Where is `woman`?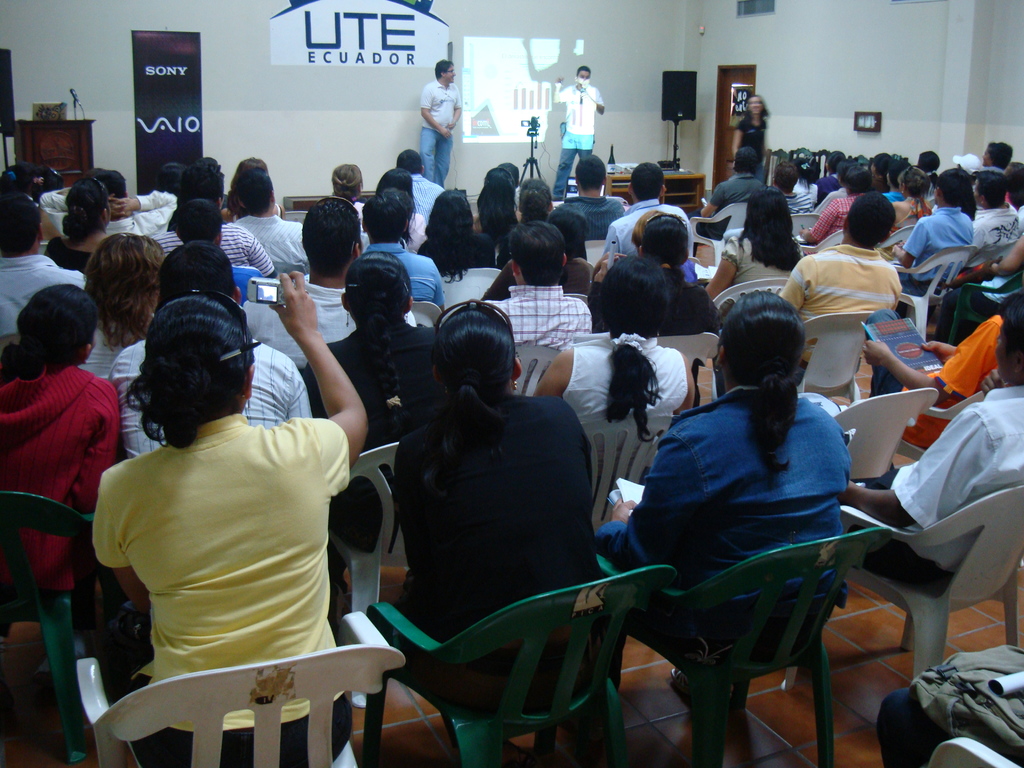
bbox=[535, 248, 691, 497].
